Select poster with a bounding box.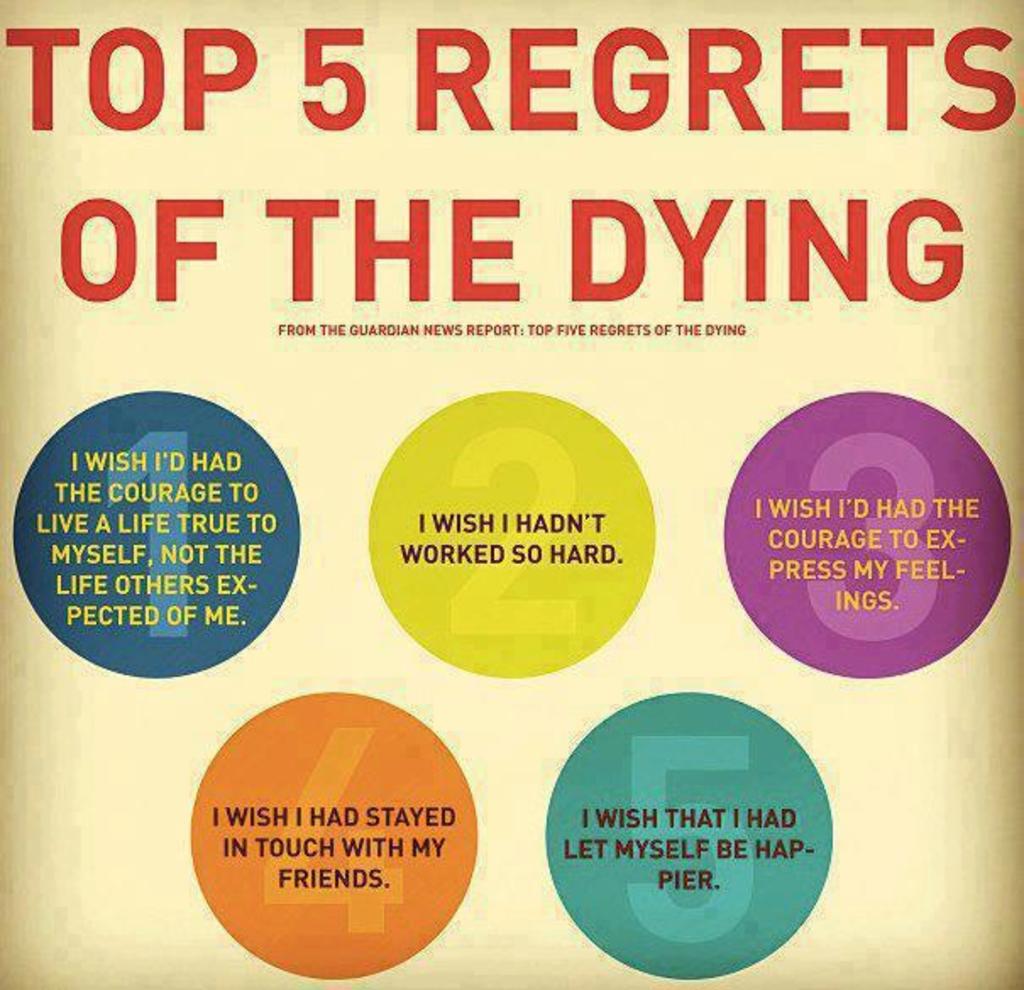
BBox(0, 0, 1022, 988).
